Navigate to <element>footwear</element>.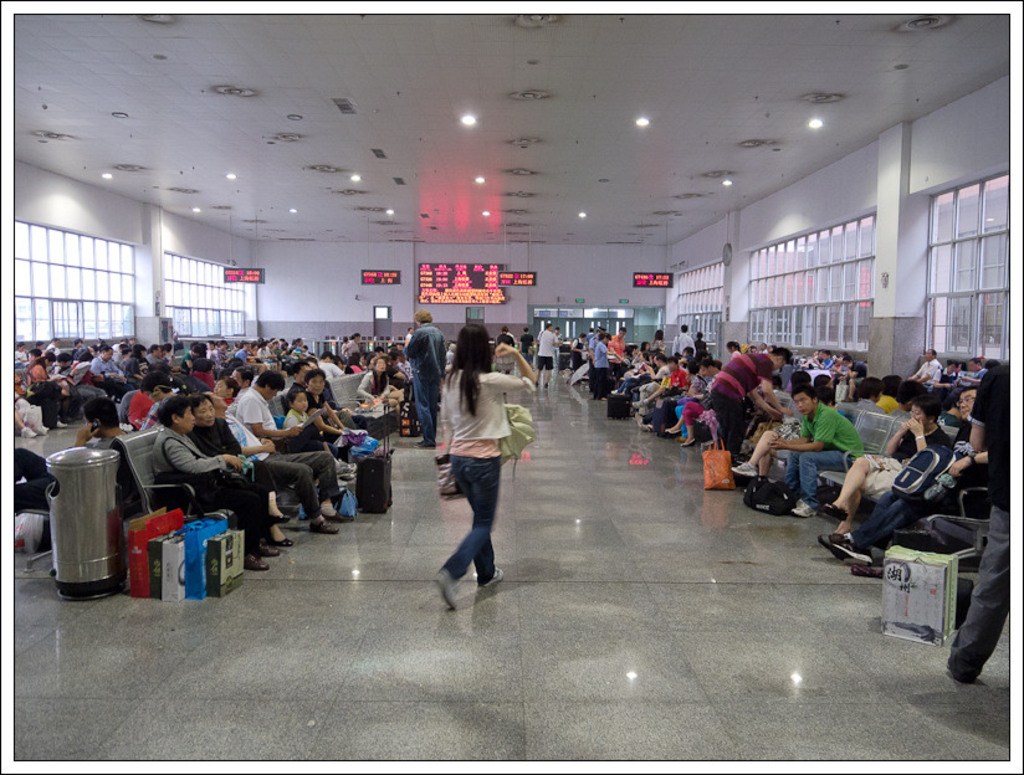
Navigation target: [x1=819, y1=530, x2=856, y2=549].
